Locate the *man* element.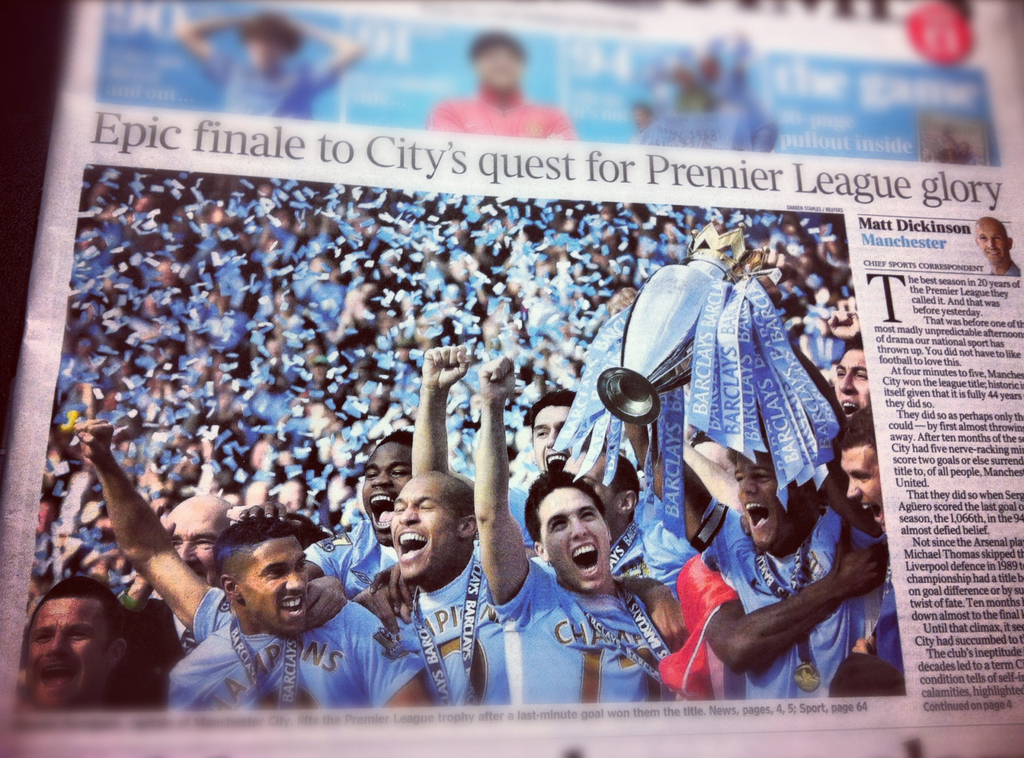
Element bbox: 971,214,1020,274.
